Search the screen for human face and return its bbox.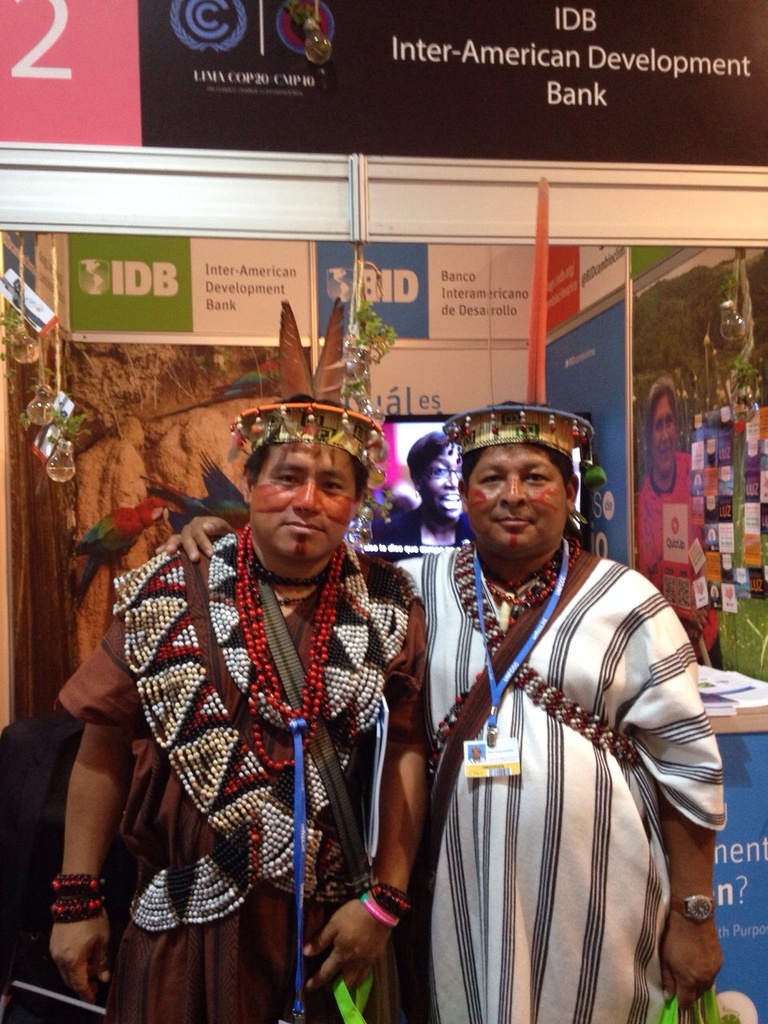
Found: bbox=[467, 446, 566, 546].
